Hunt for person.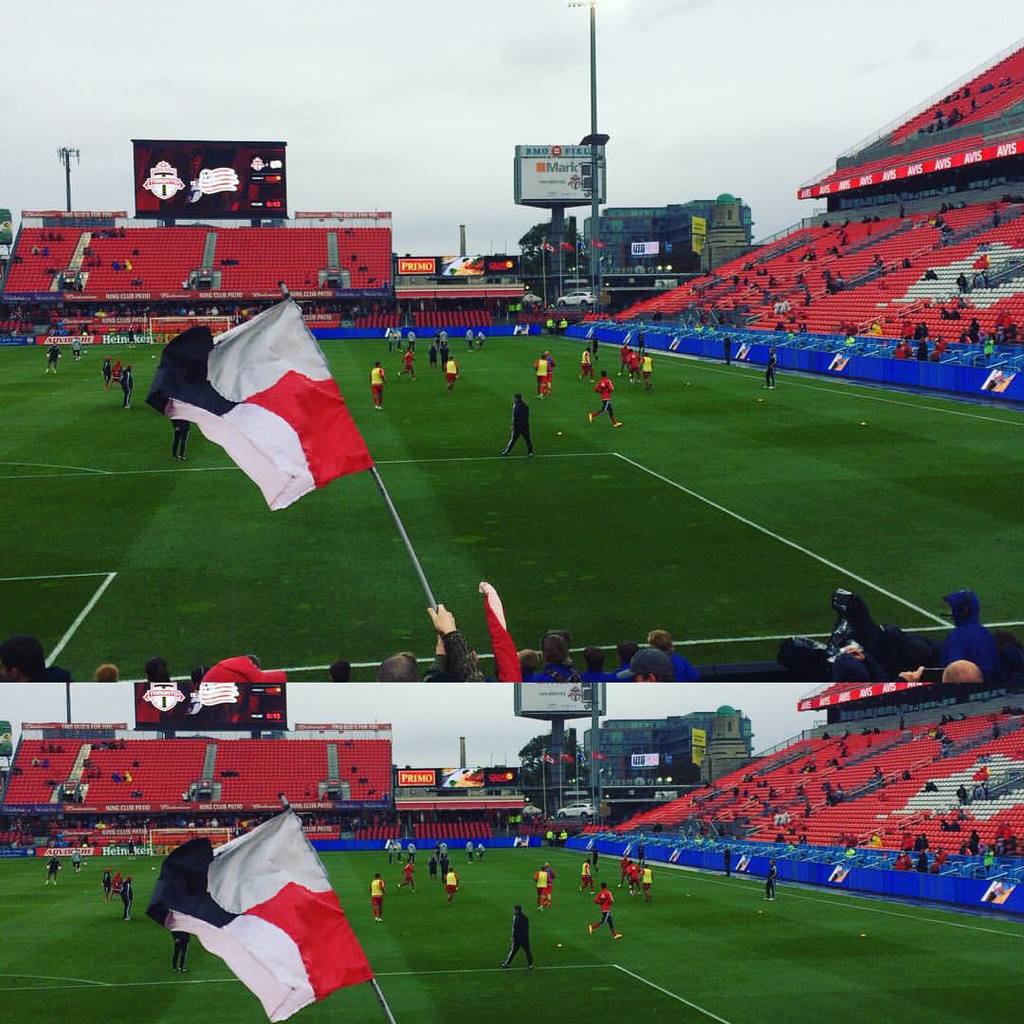
Hunted down at crop(107, 358, 119, 391).
